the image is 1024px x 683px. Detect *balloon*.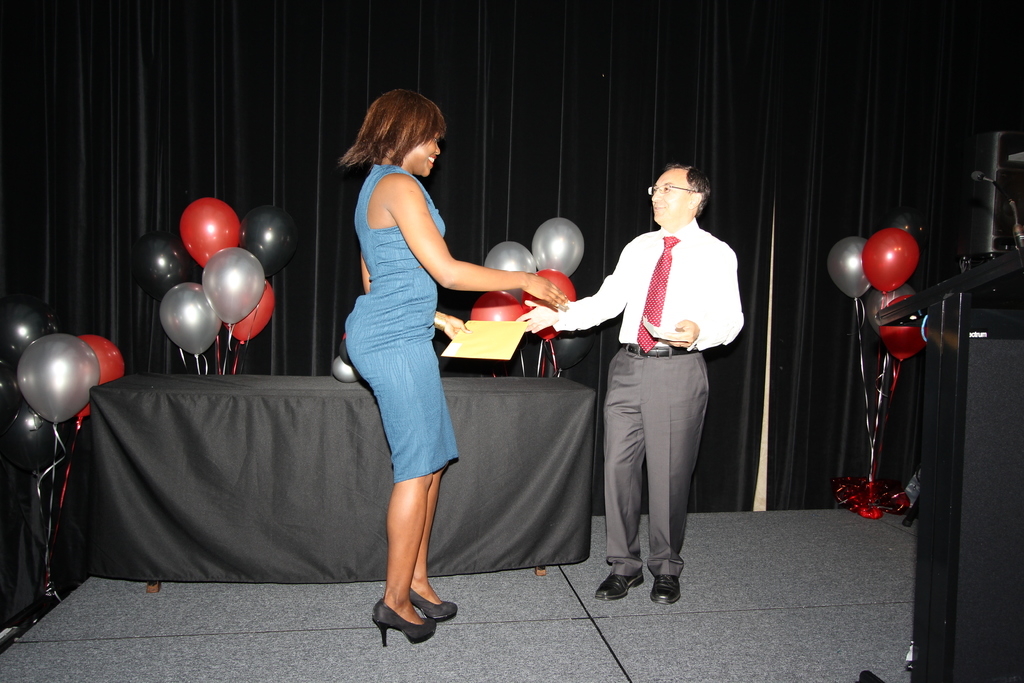
Detection: pyautogui.locateOnScreen(472, 292, 524, 321).
